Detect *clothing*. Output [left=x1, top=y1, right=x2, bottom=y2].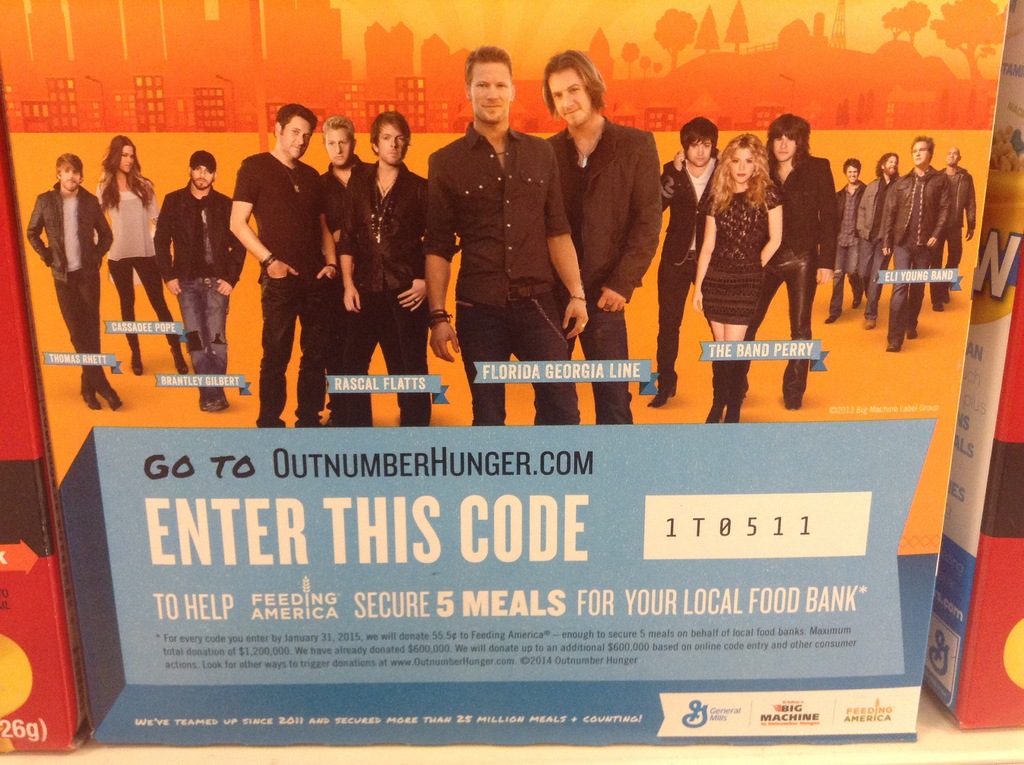
[left=51, top=277, right=113, bottom=391].
